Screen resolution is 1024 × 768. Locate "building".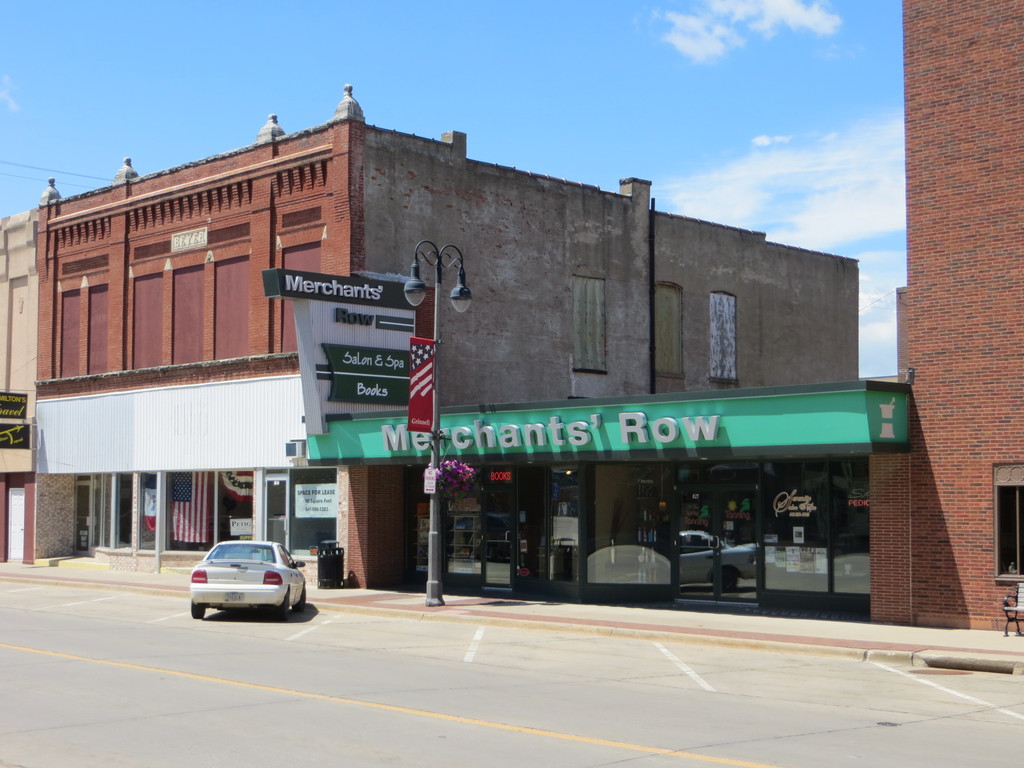
(x1=307, y1=375, x2=913, y2=622).
